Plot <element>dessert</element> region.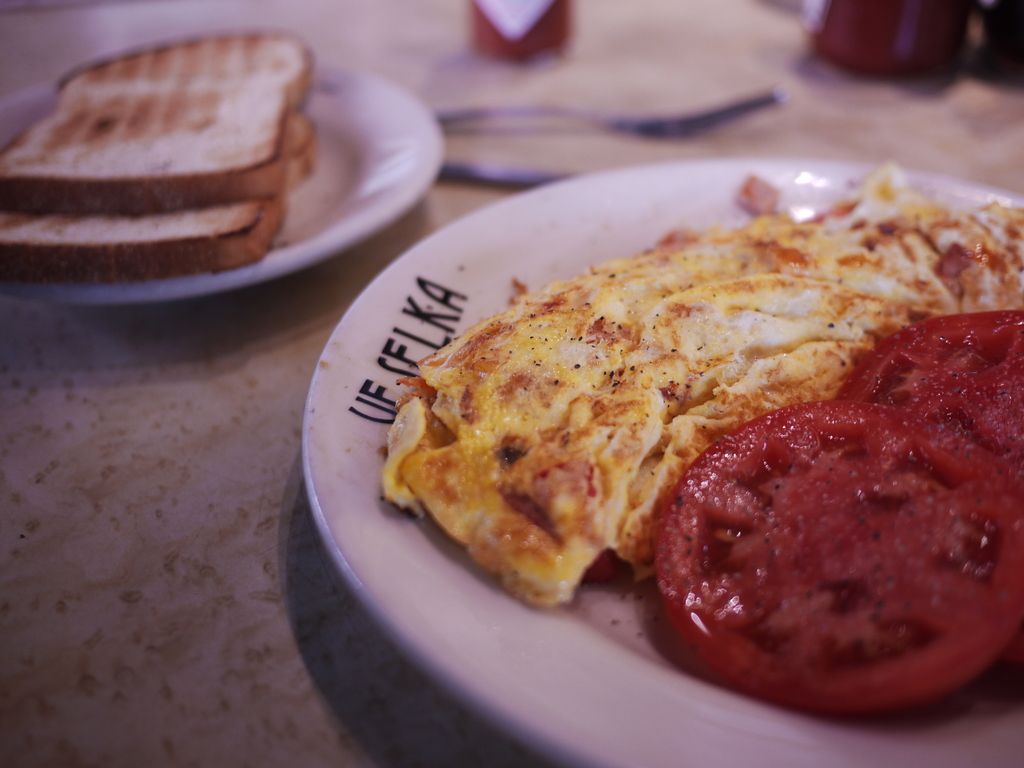
Plotted at select_region(0, 200, 275, 271).
